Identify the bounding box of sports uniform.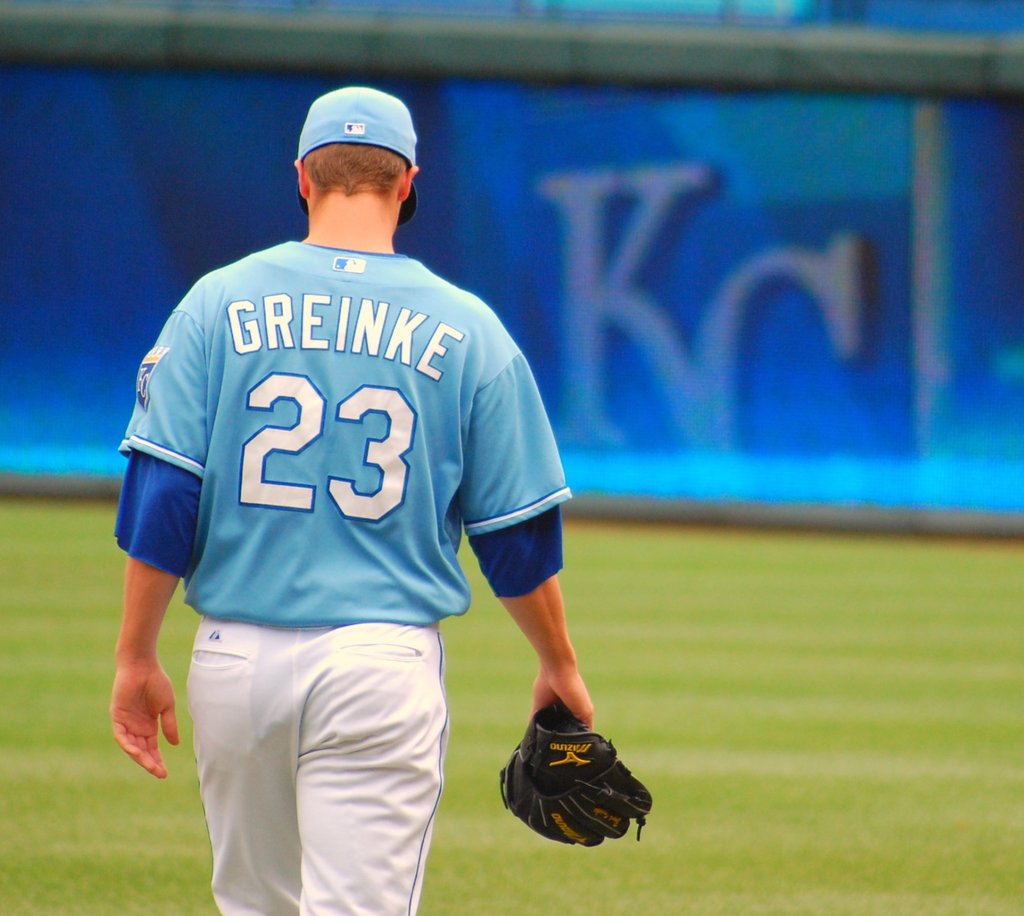
<bbox>115, 86, 570, 915</bbox>.
